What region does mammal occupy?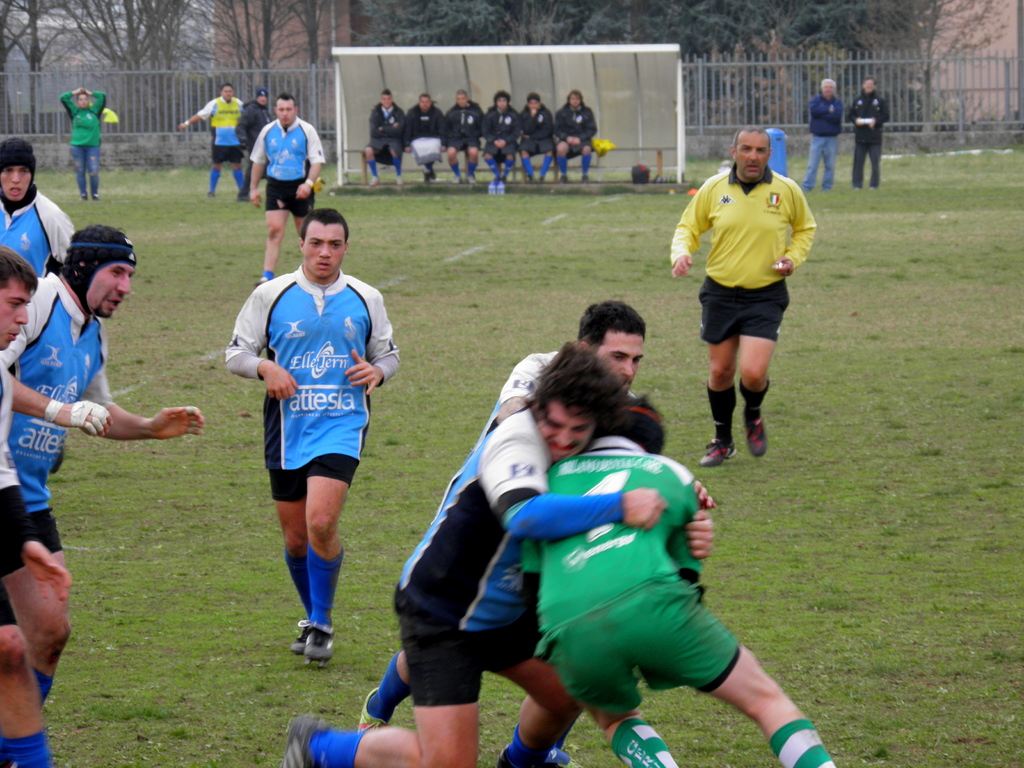
l=848, t=79, r=893, b=188.
